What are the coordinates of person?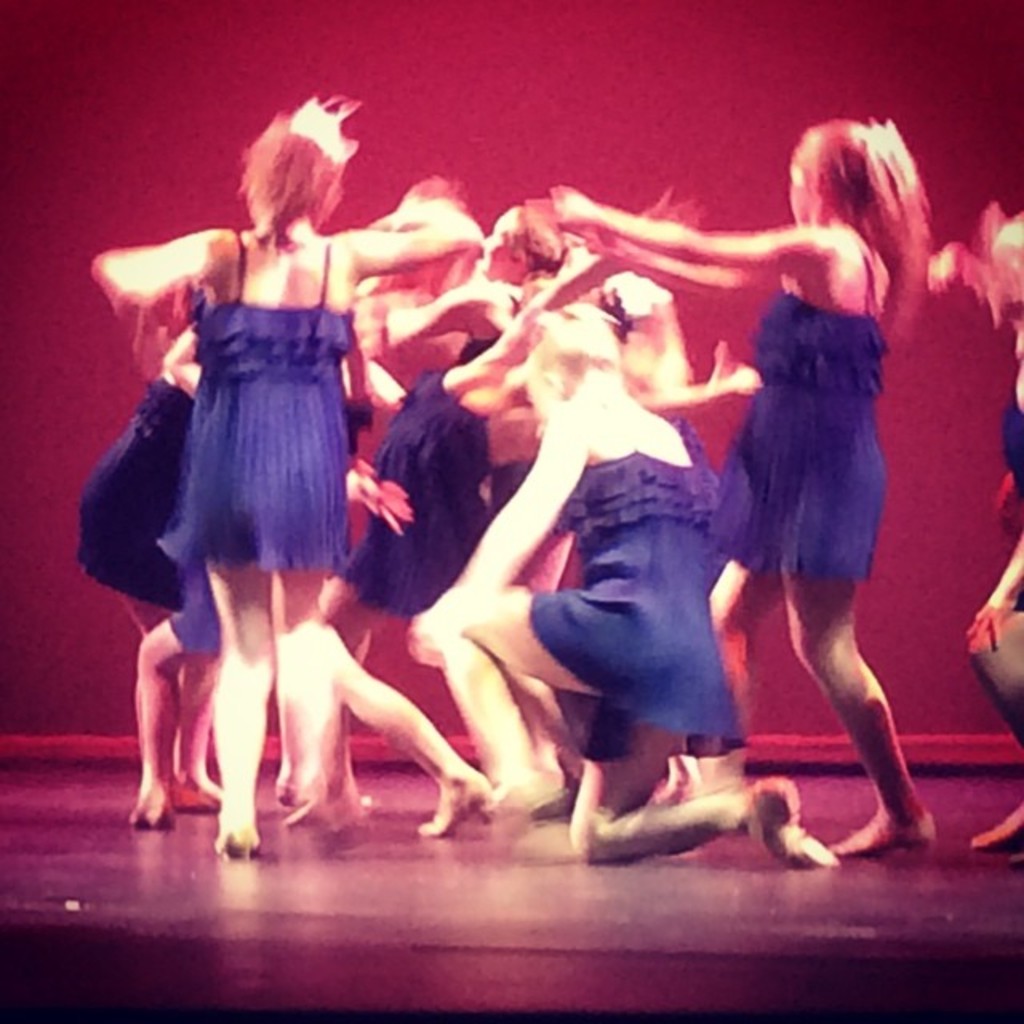
bbox=[411, 309, 837, 862].
